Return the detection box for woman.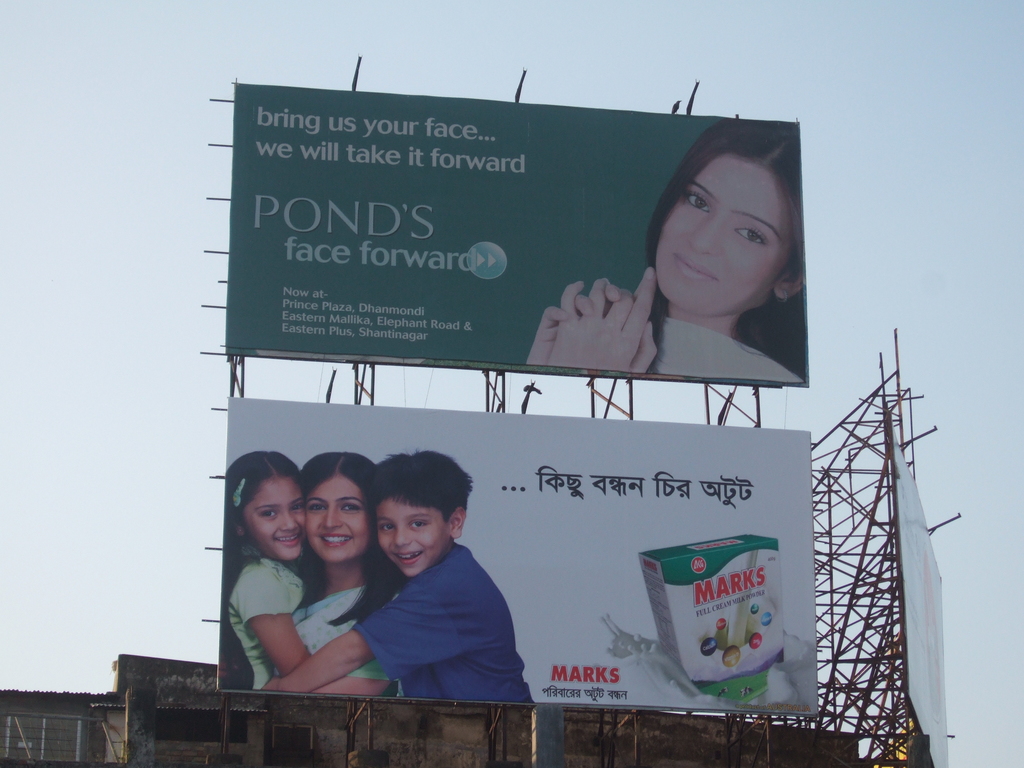
[268, 450, 397, 698].
